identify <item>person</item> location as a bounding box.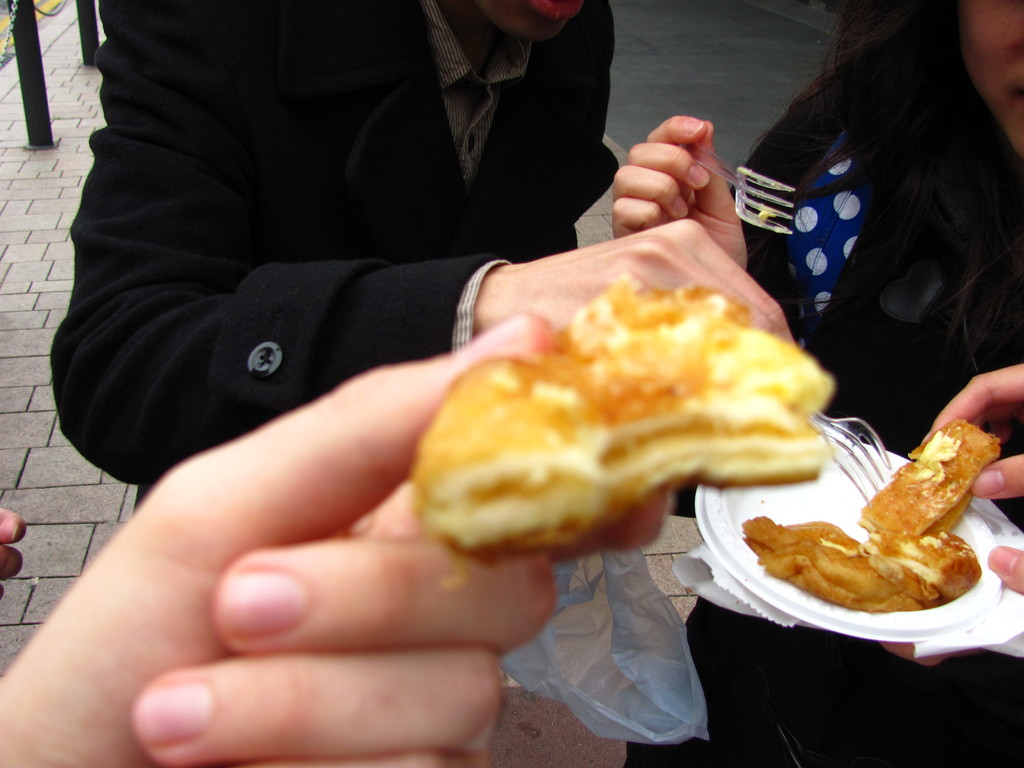
locate(0, 506, 32, 602).
